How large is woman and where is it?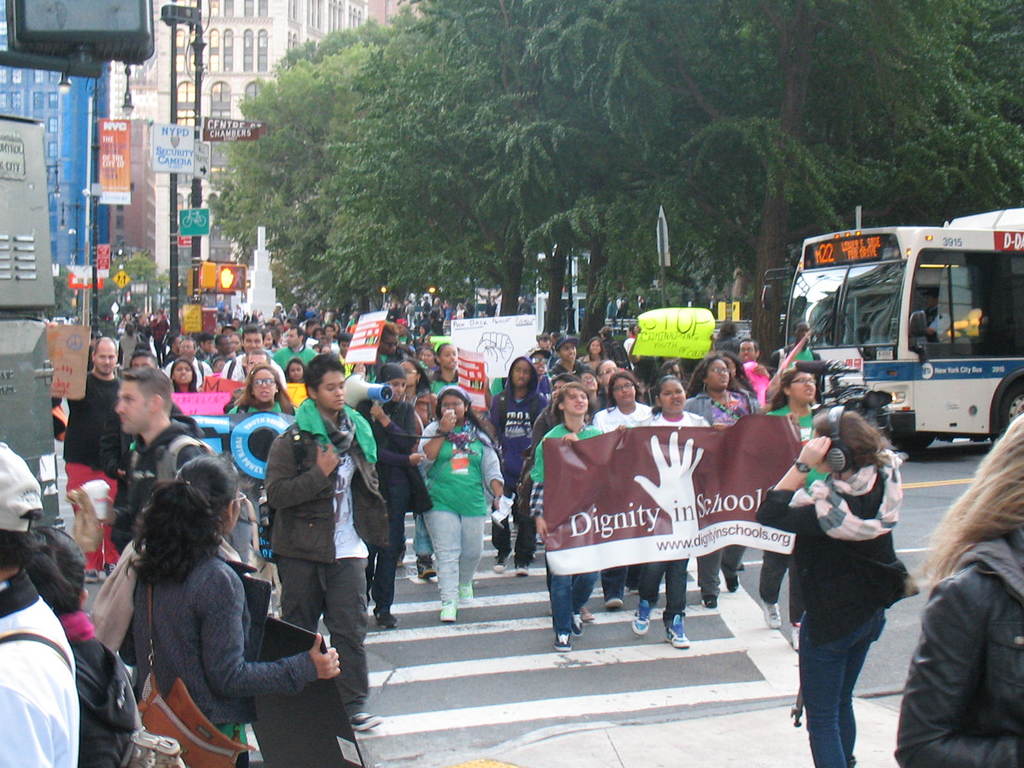
Bounding box: 86:449:342:767.
